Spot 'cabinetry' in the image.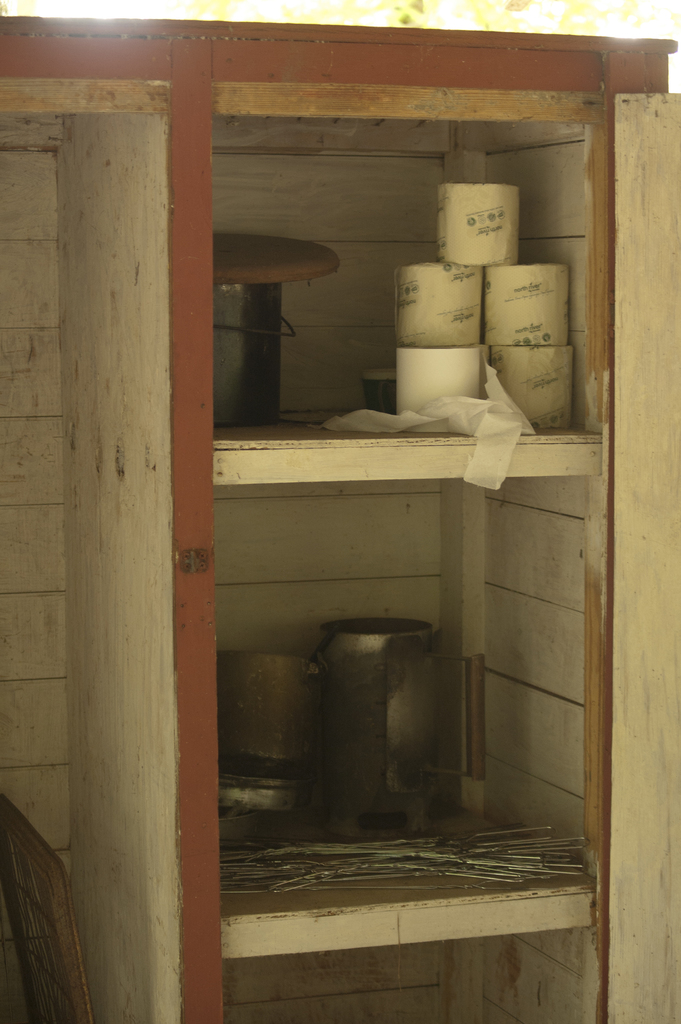
'cabinetry' found at [x1=74, y1=31, x2=619, y2=1023].
